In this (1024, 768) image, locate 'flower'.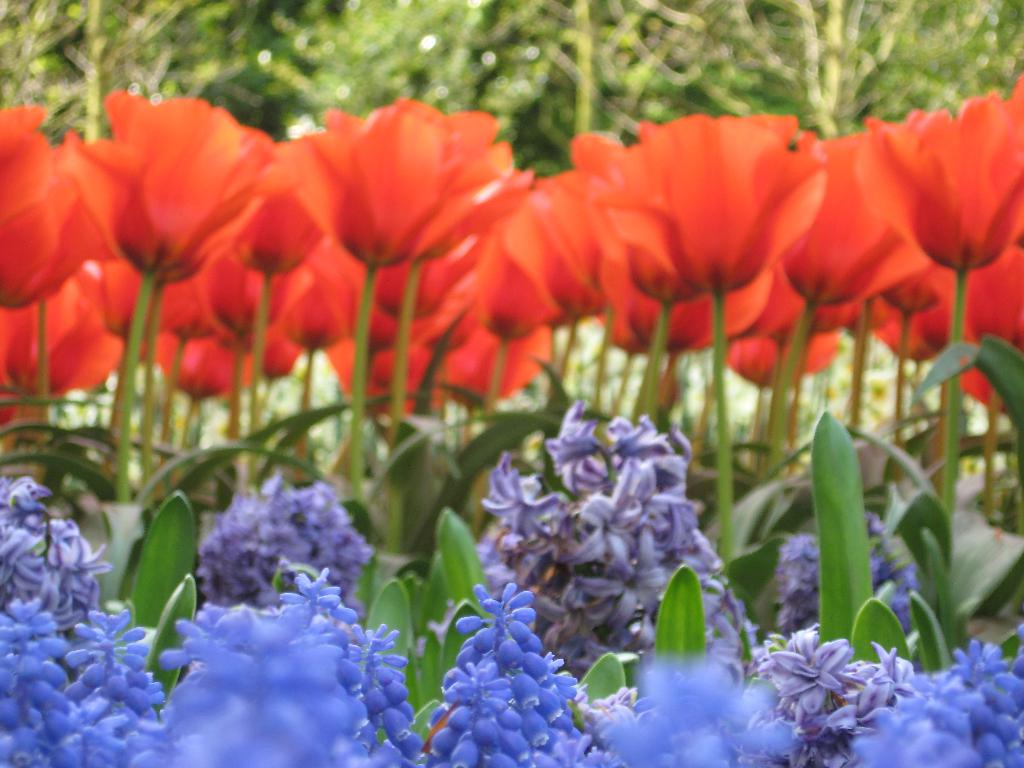
Bounding box: select_region(84, 83, 269, 278).
